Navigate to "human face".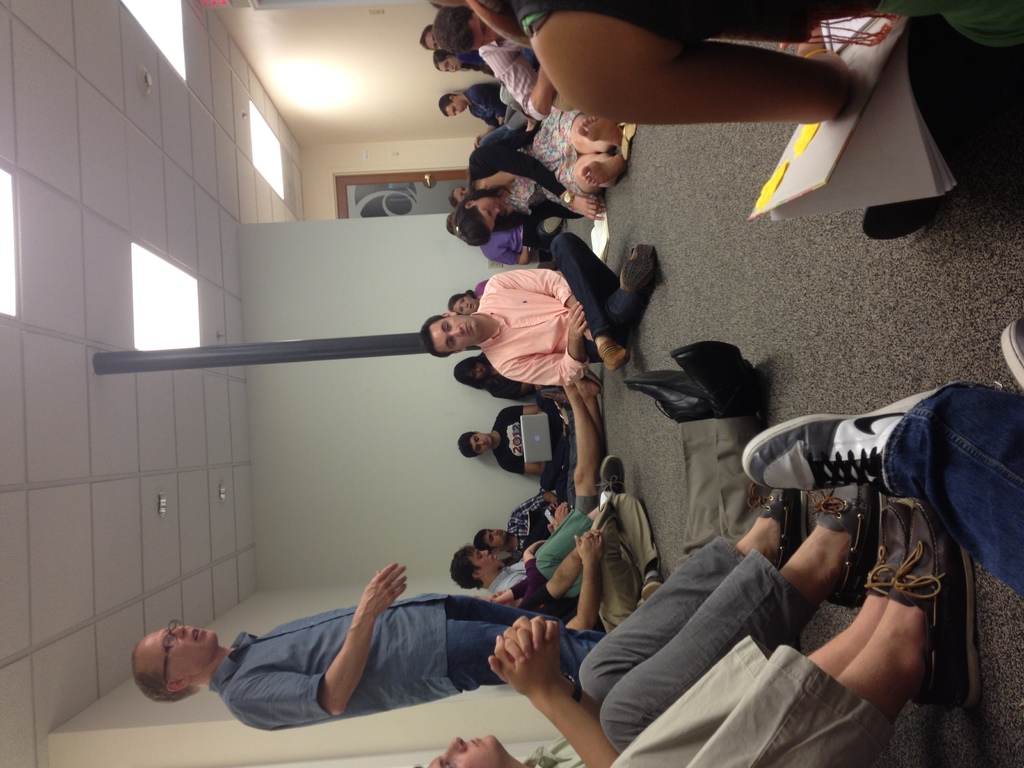
Navigation target: region(477, 204, 495, 230).
